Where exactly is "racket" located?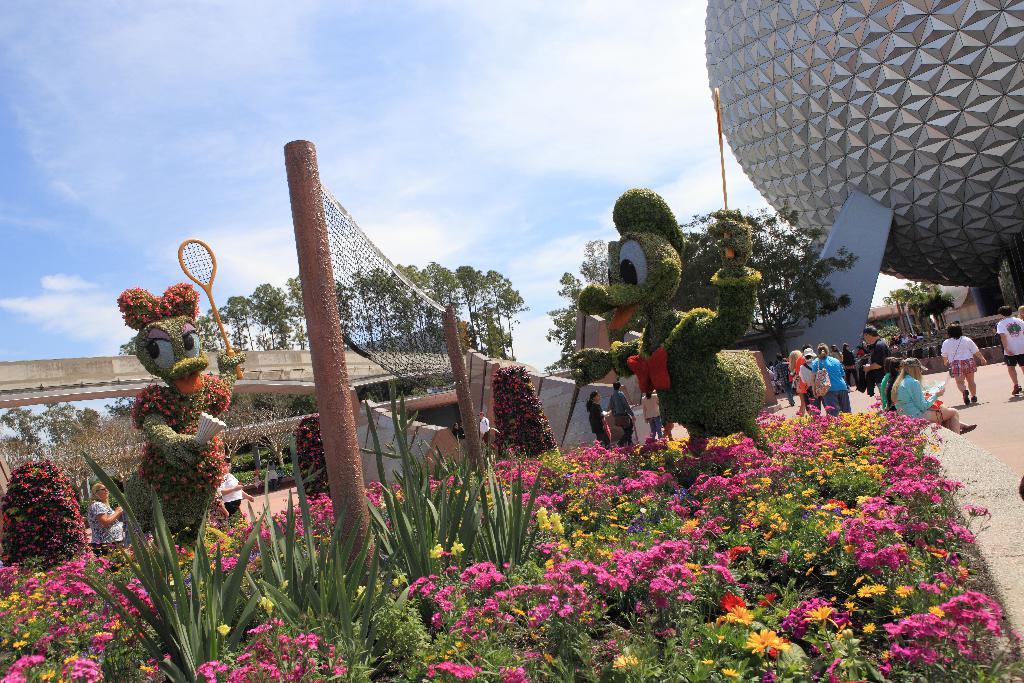
Its bounding box is {"x1": 178, "y1": 240, "x2": 245, "y2": 378}.
